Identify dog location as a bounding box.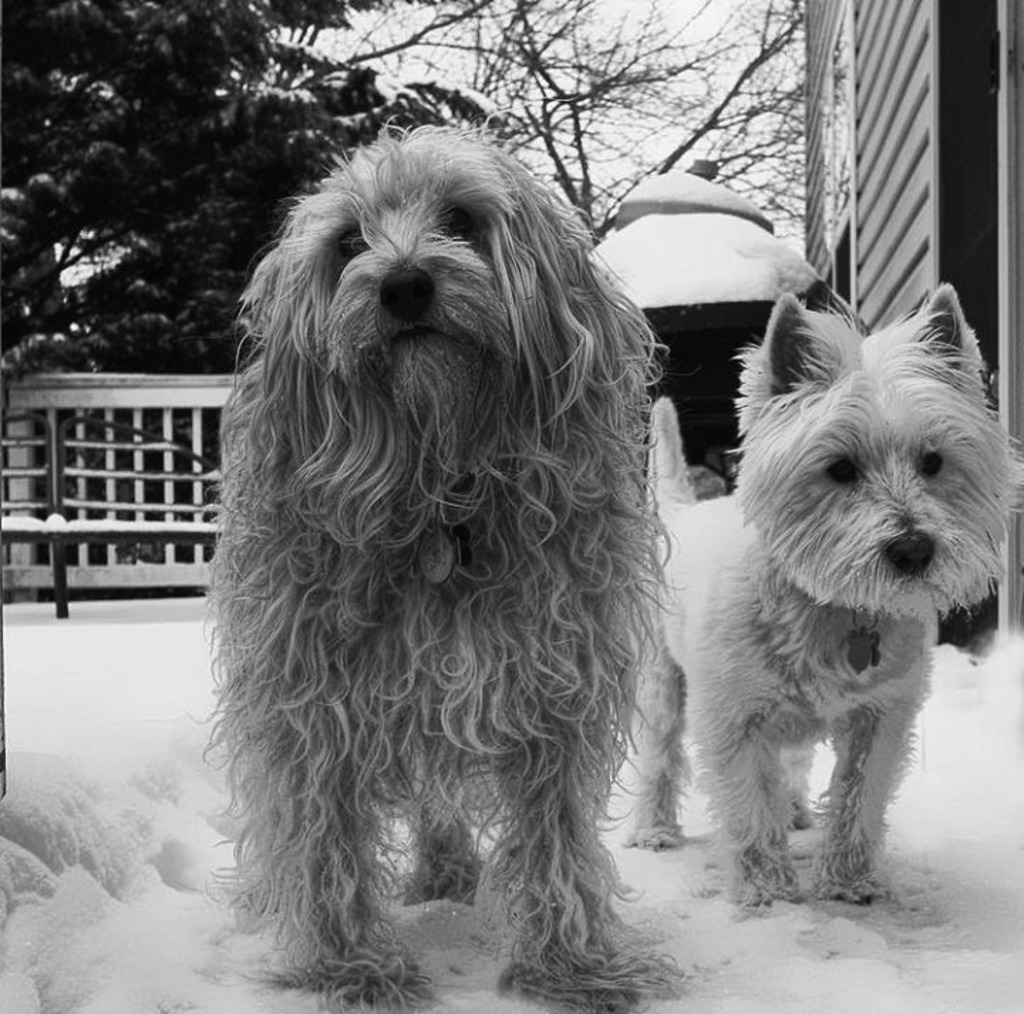
<box>188,105,683,1013</box>.
